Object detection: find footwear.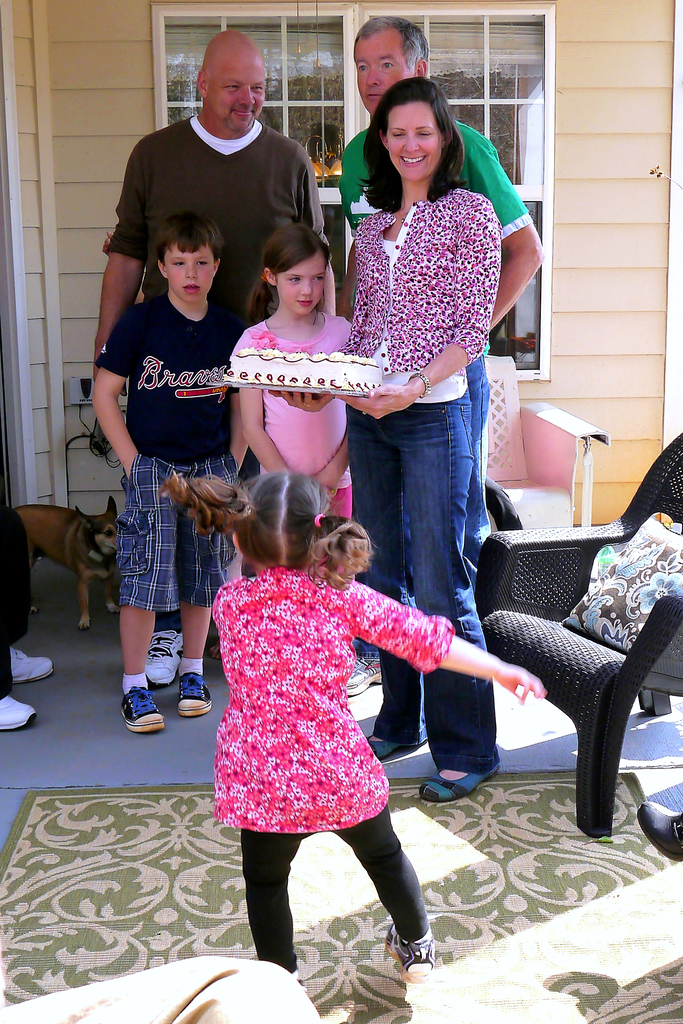
<box>0,691,40,732</box>.
